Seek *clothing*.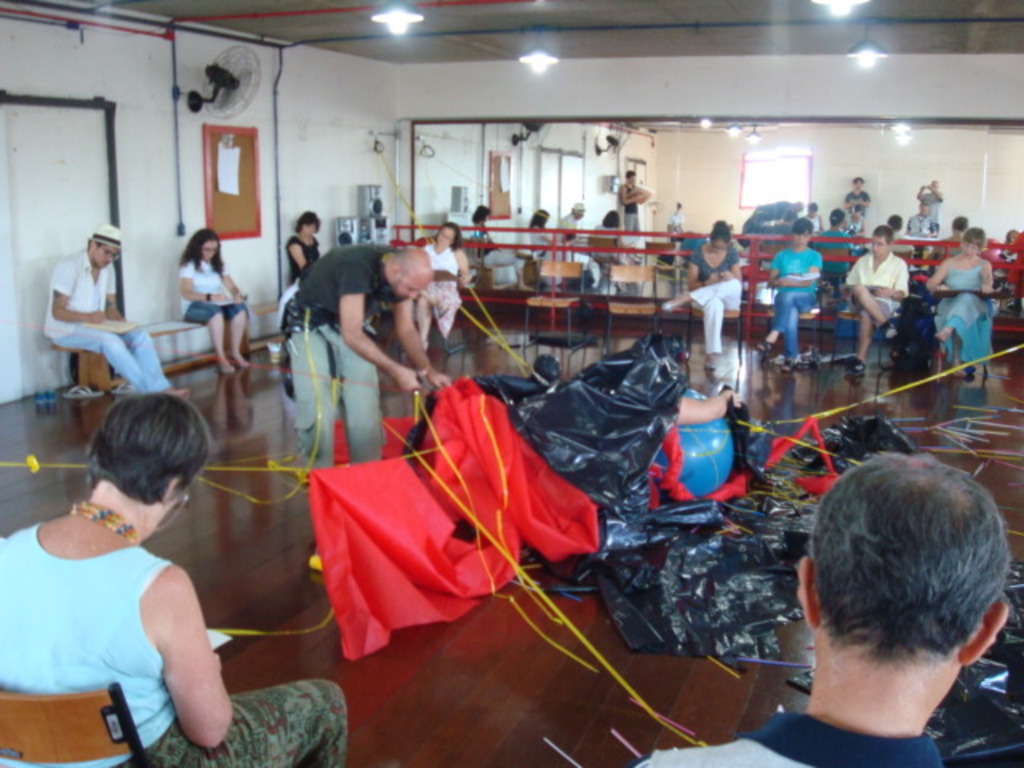
box(688, 242, 746, 357).
